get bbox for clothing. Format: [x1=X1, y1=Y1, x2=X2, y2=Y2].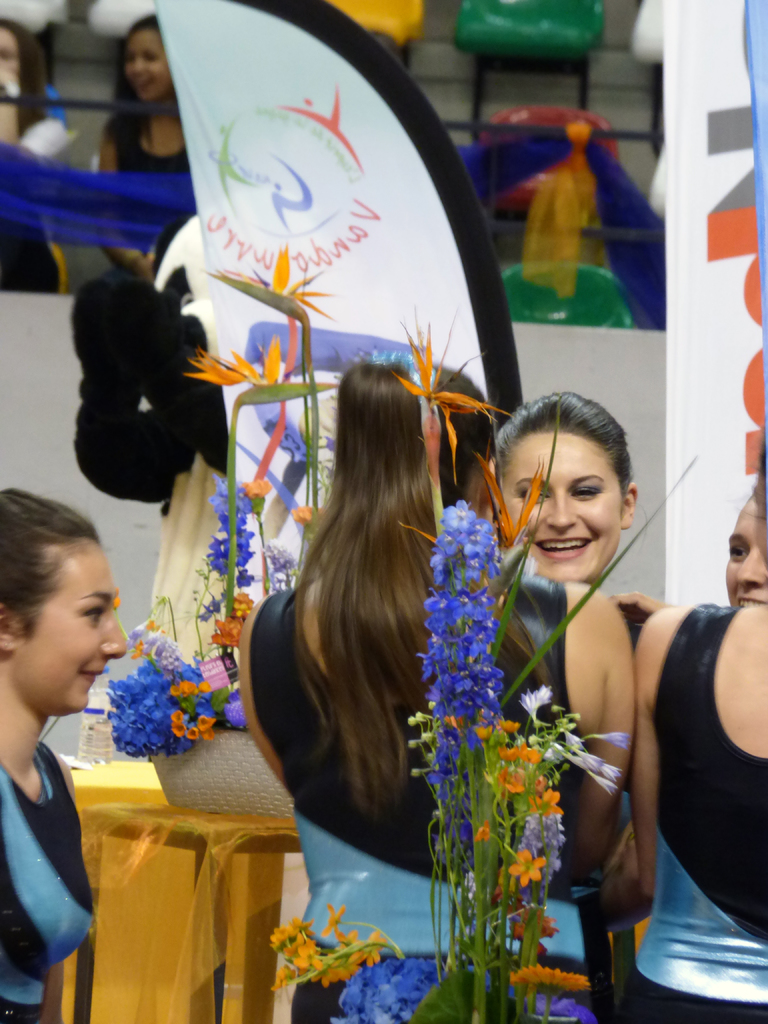
[x1=248, y1=573, x2=584, y2=1021].
